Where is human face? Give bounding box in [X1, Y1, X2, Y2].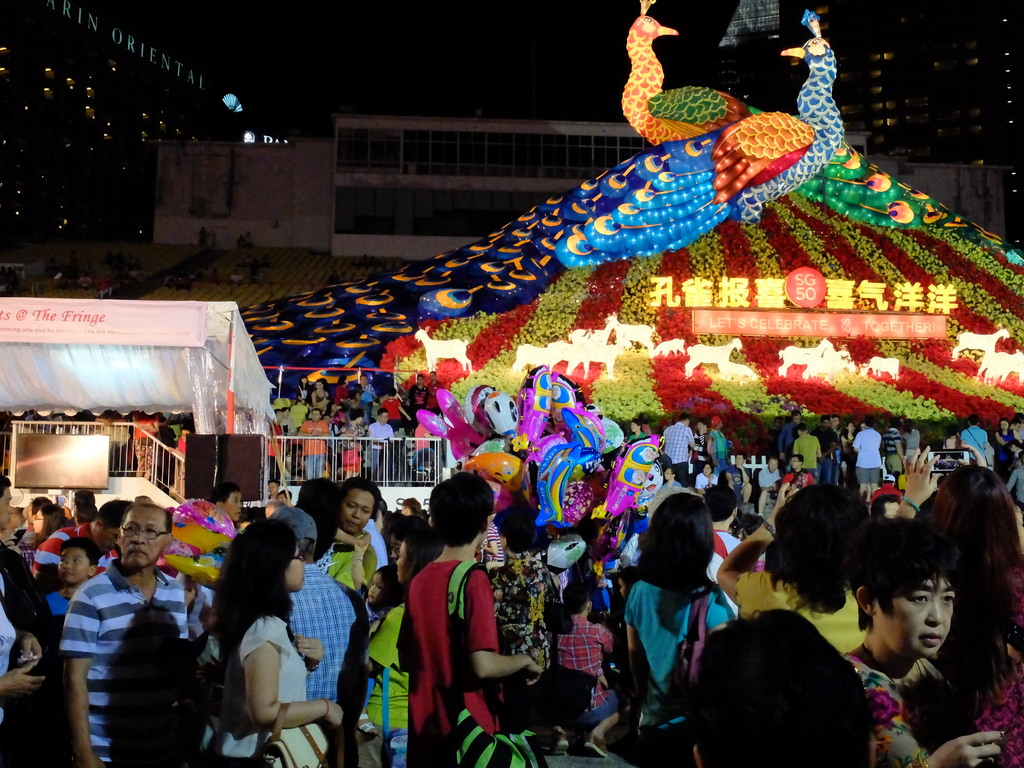
[664, 470, 672, 479].
